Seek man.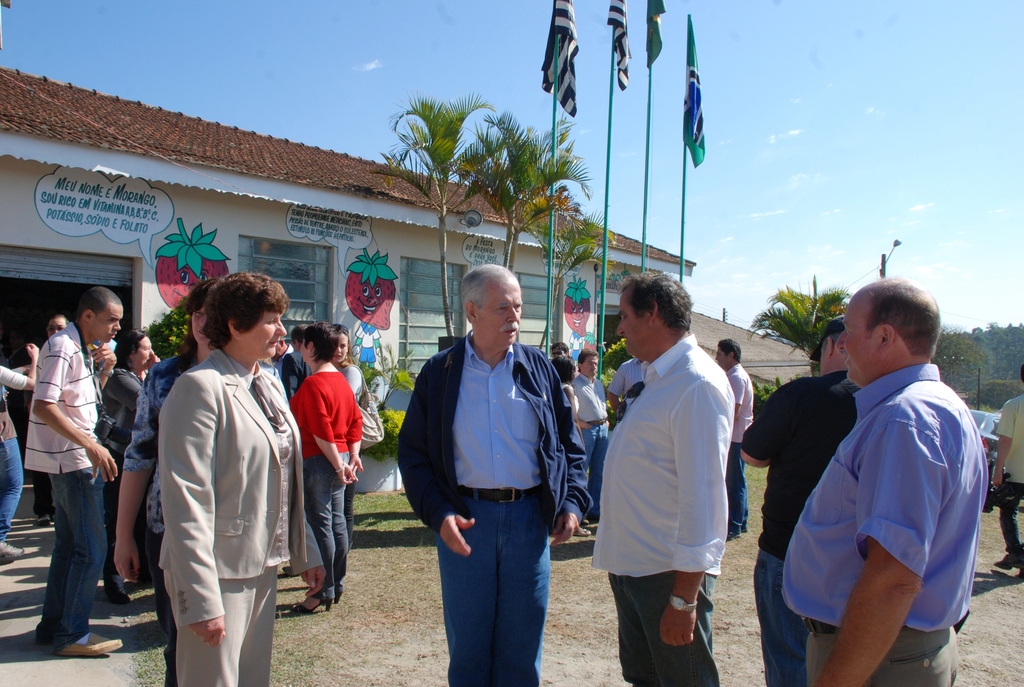
rect(548, 338, 570, 355).
